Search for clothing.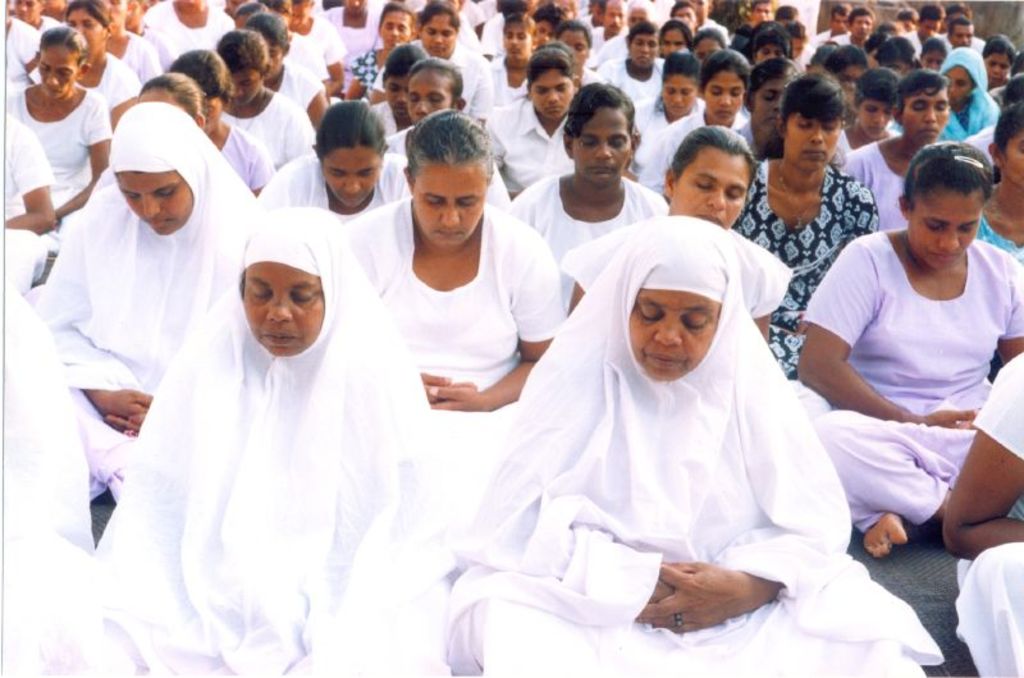
Found at {"left": 4, "top": 72, "right": 110, "bottom": 232}.
